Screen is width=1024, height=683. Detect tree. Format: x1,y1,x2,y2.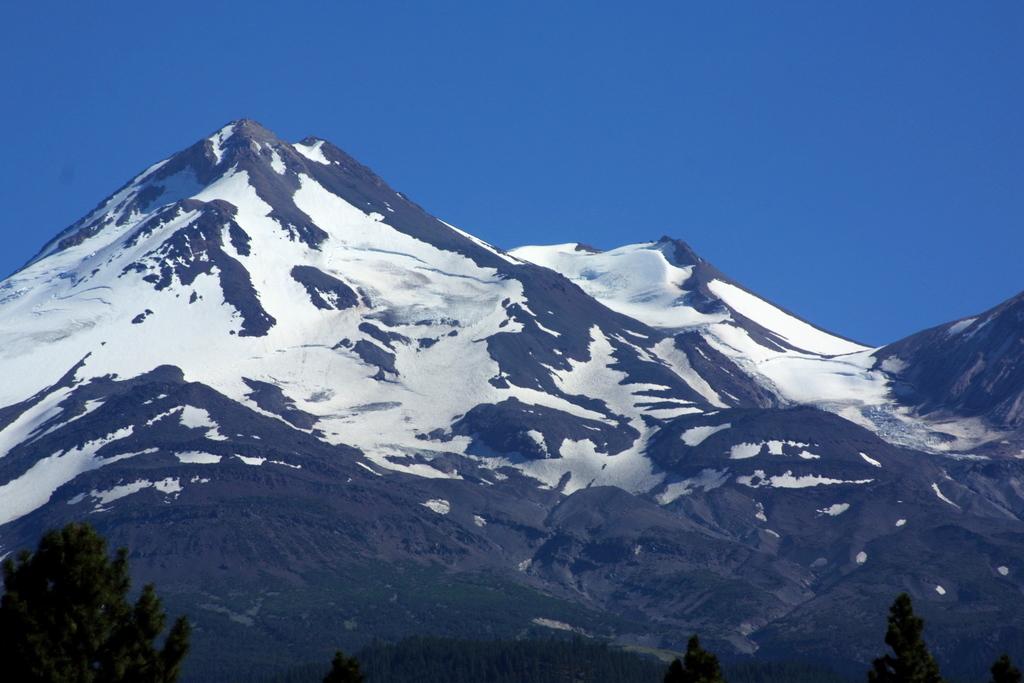
660,633,733,682.
